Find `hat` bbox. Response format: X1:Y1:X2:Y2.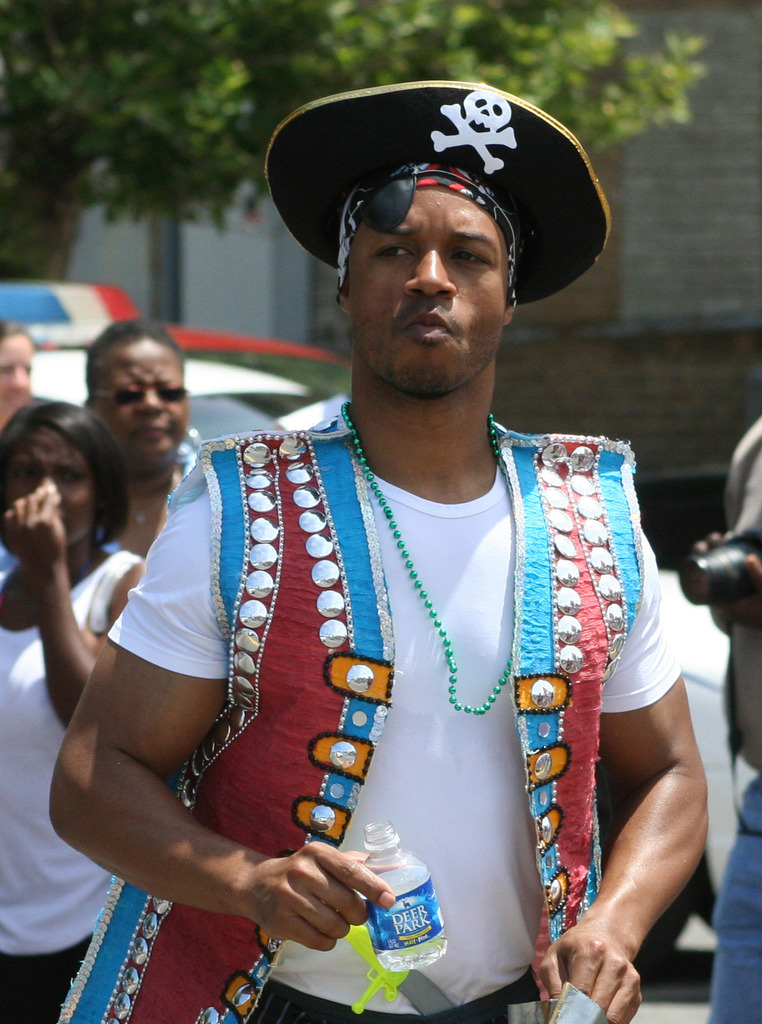
265:79:611:303.
